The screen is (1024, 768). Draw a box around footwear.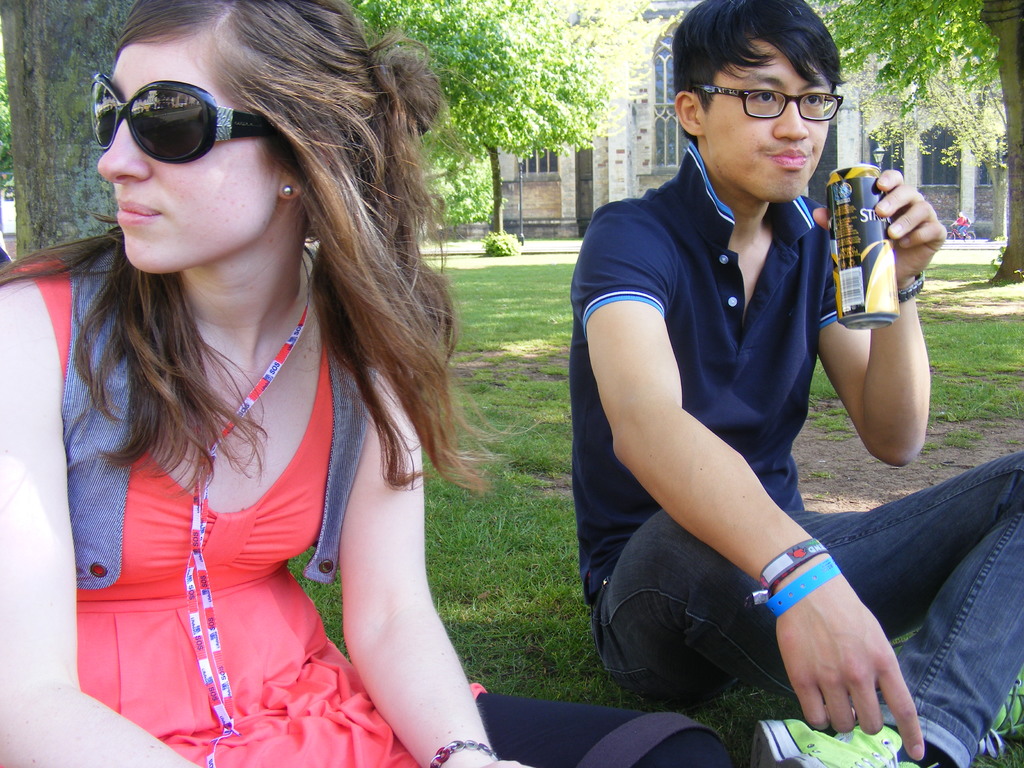
l=891, t=642, r=1023, b=762.
